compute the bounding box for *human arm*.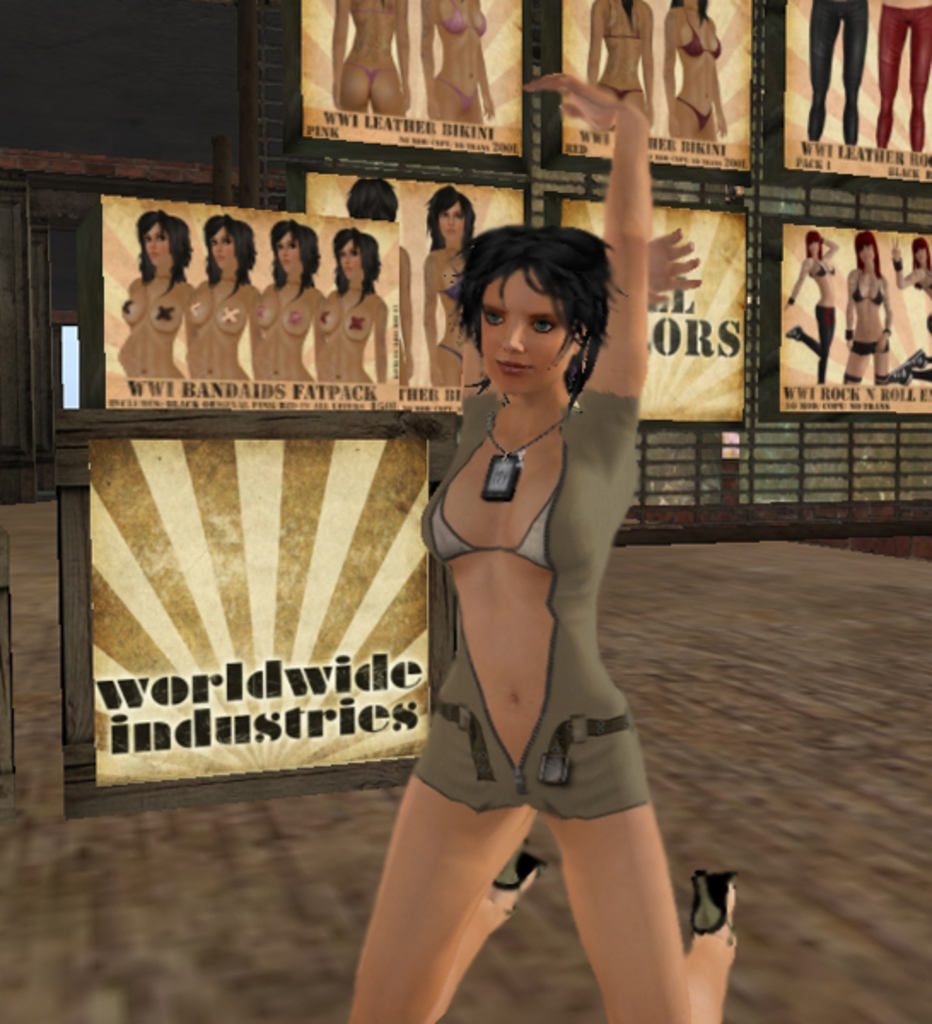
bbox=[659, 5, 684, 108].
